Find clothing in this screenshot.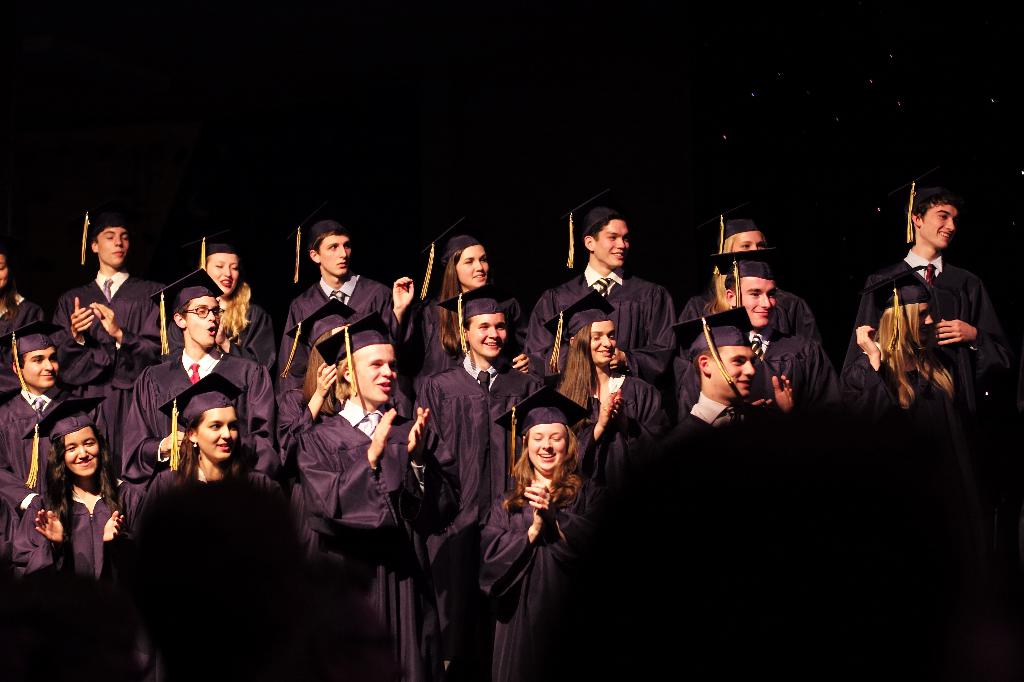
The bounding box for clothing is box=[294, 399, 458, 679].
